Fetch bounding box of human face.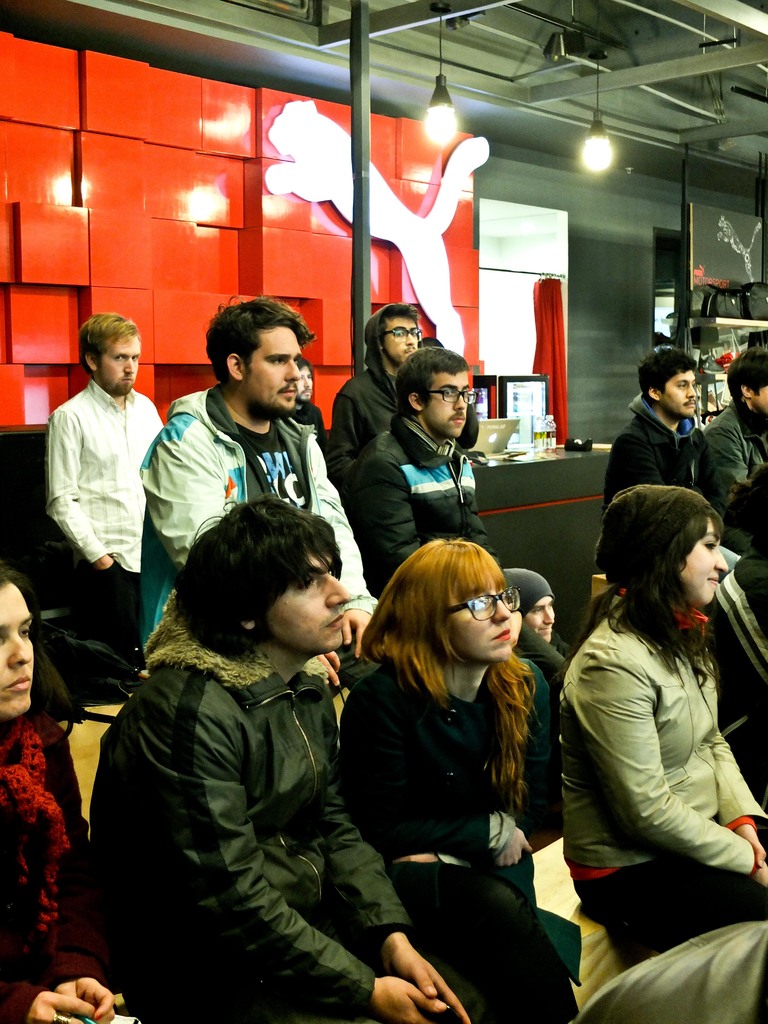
Bbox: [x1=452, y1=583, x2=509, y2=662].
